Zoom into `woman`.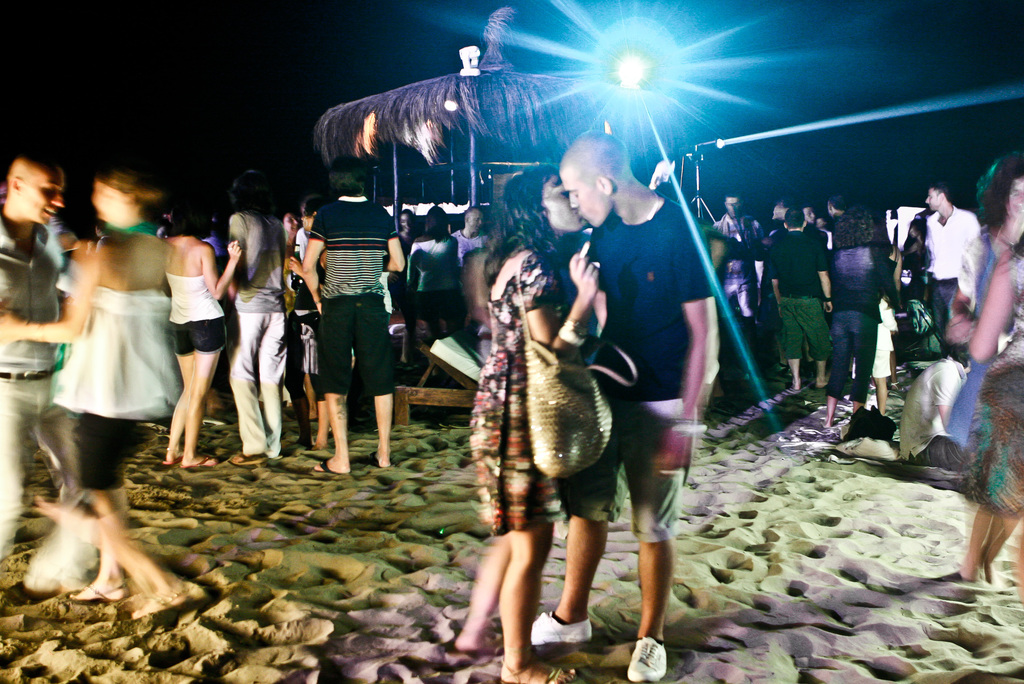
Zoom target: {"x1": 934, "y1": 152, "x2": 1023, "y2": 583}.
